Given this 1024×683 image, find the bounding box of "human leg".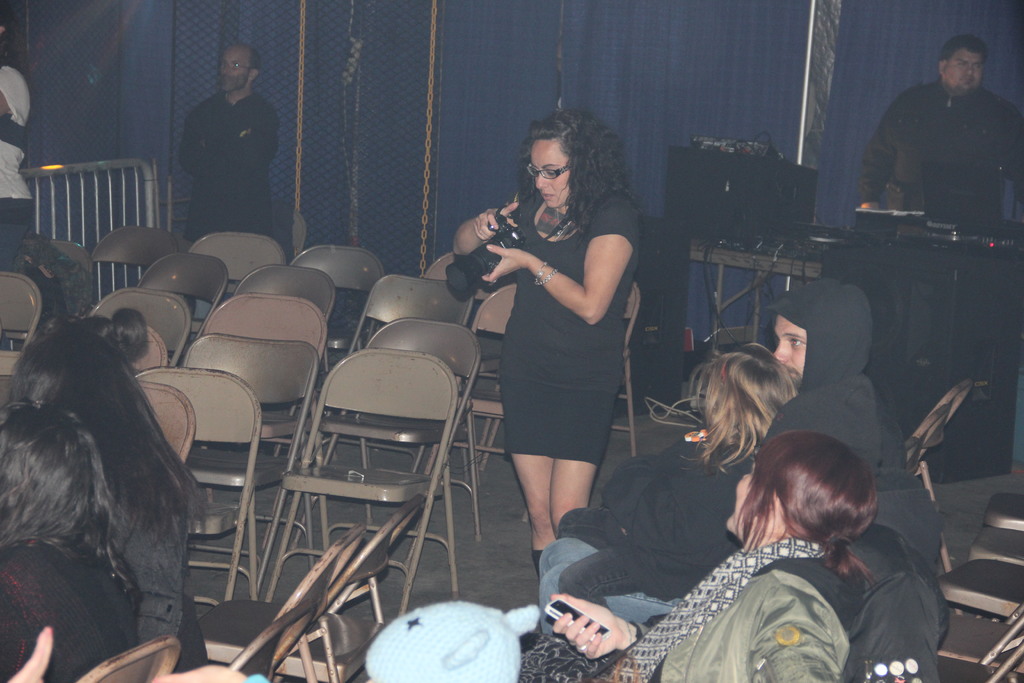
left=518, top=445, right=599, bottom=543.
